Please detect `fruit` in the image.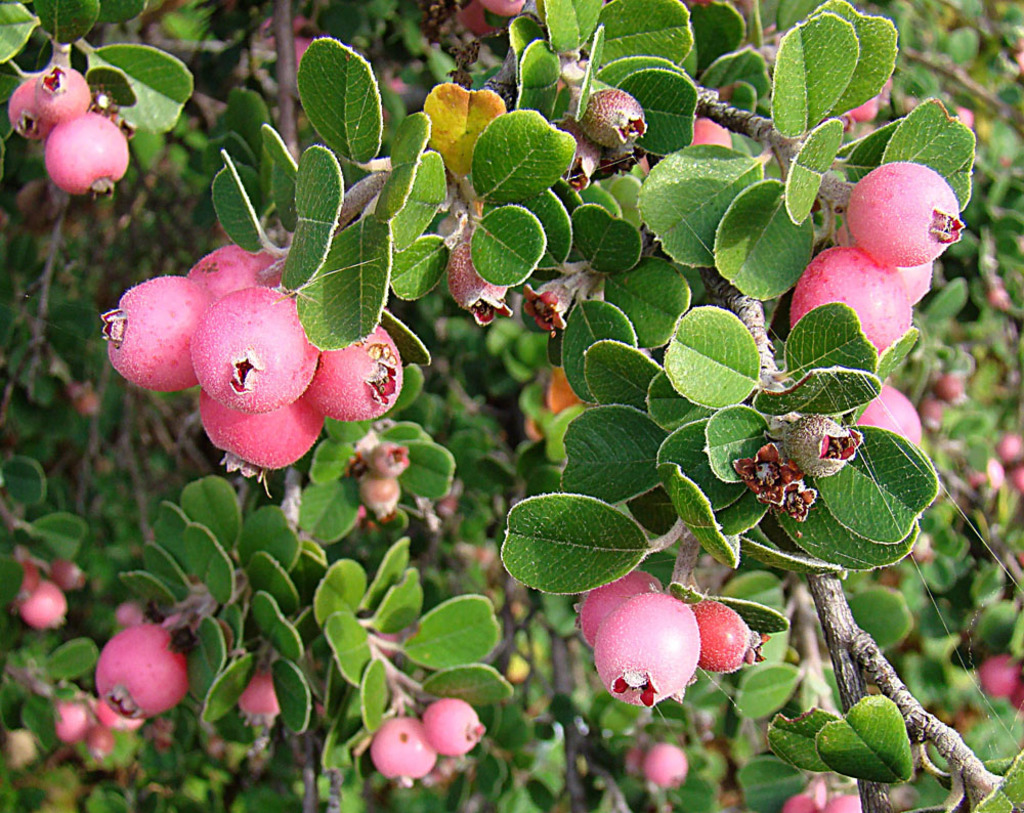
bbox=[686, 110, 729, 156].
